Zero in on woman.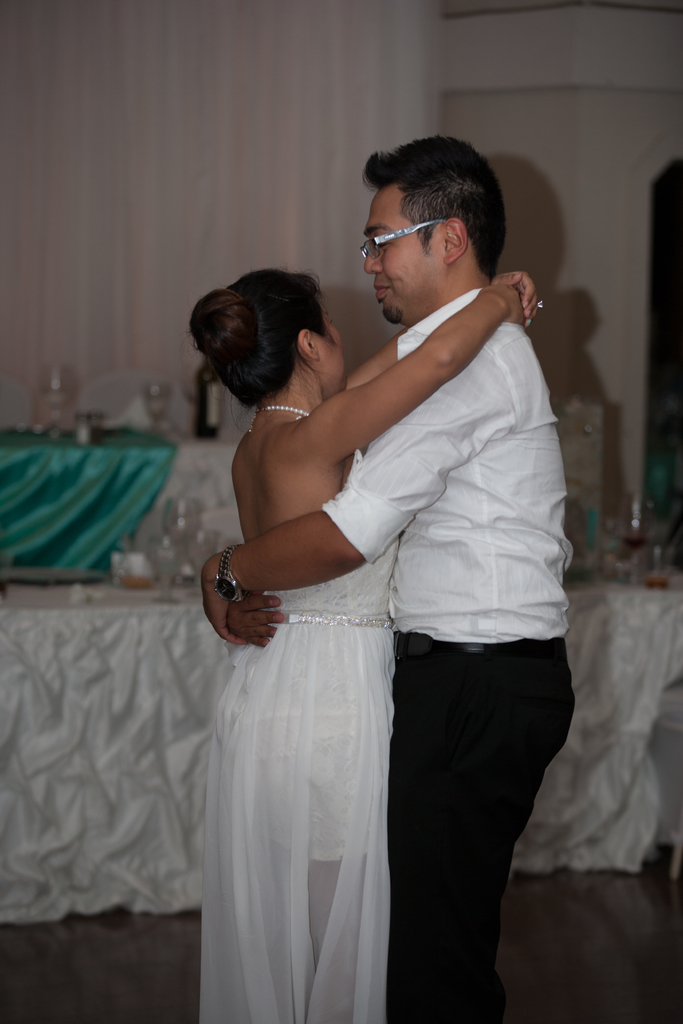
Zeroed in: [204,111,533,1023].
